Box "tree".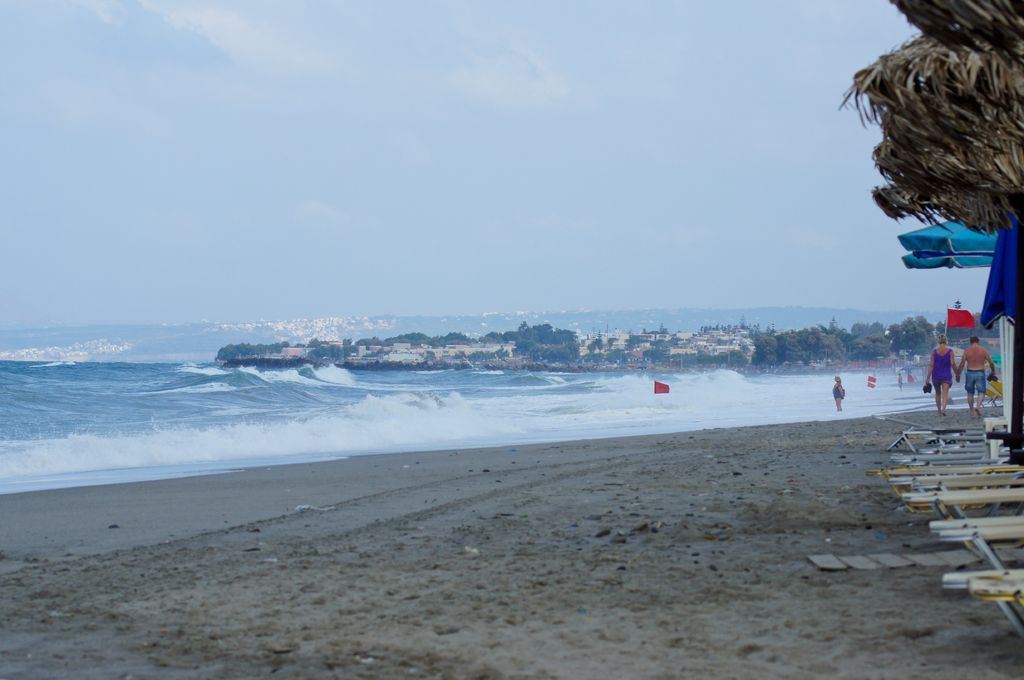
x1=586, y1=340, x2=592, y2=353.
